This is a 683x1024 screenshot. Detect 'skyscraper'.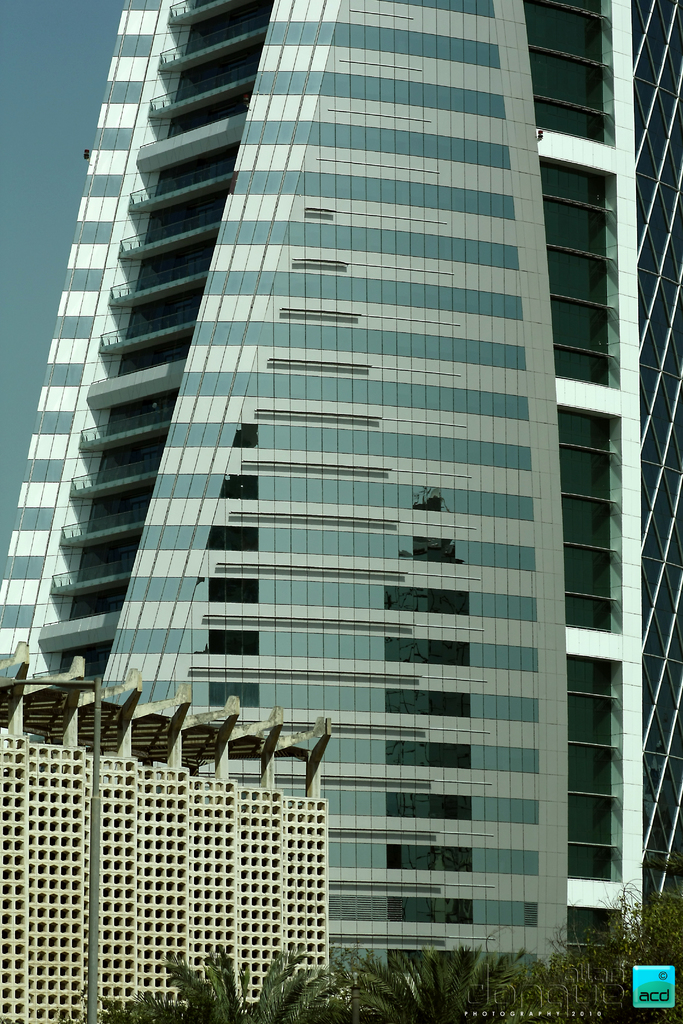
[11, 0, 654, 961].
